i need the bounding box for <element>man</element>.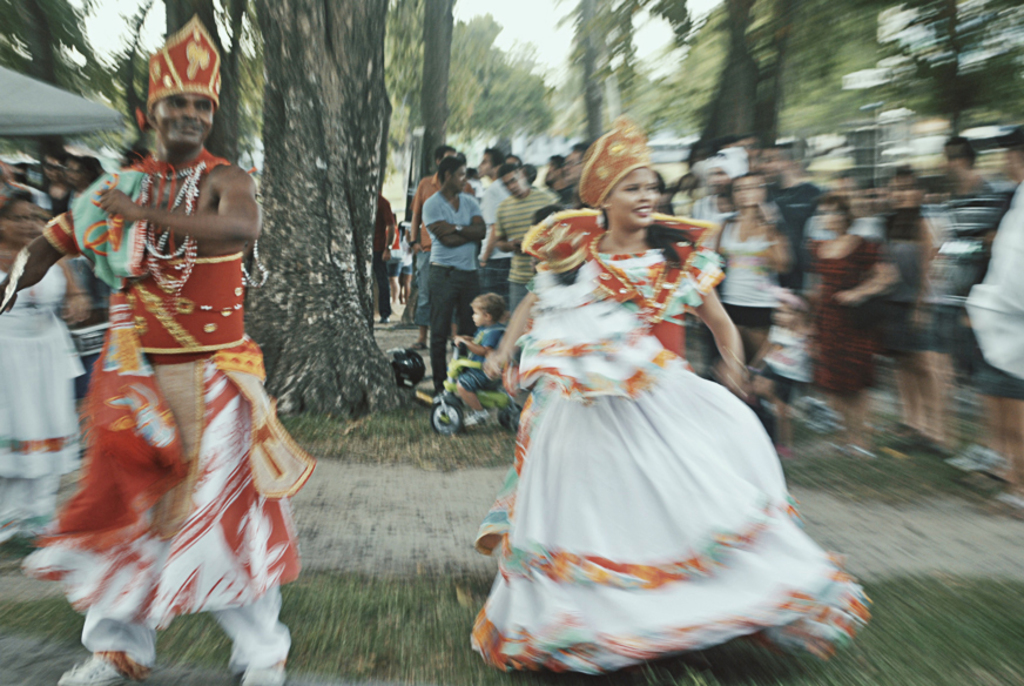
Here it is: x1=382 y1=169 x2=501 y2=344.
